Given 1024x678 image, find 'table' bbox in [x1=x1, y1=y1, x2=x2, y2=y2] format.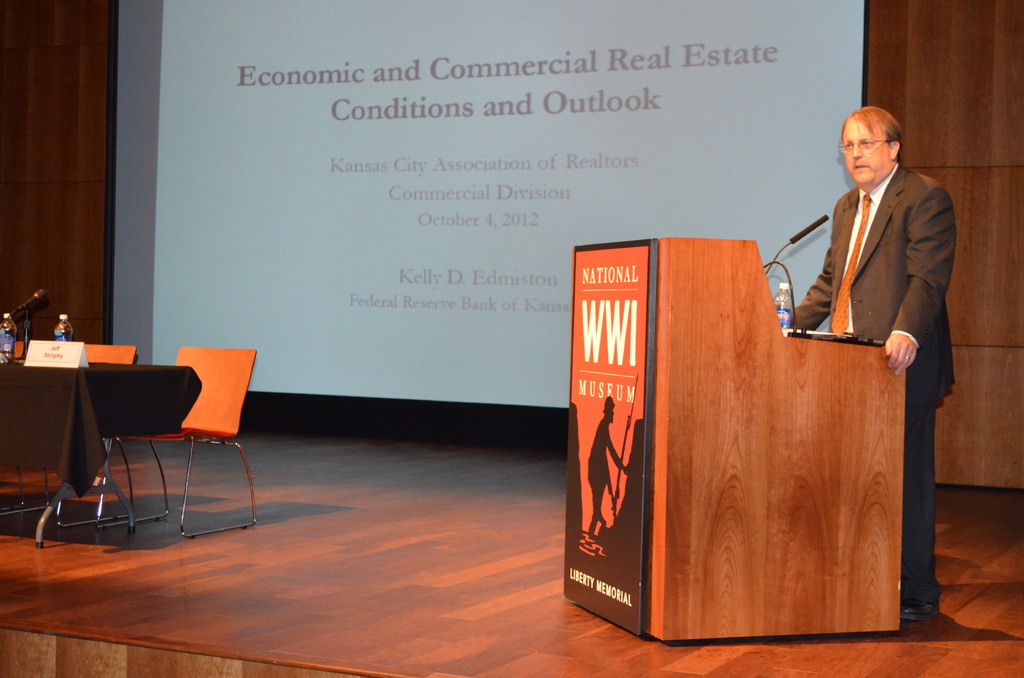
[x1=8, y1=340, x2=251, y2=555].
